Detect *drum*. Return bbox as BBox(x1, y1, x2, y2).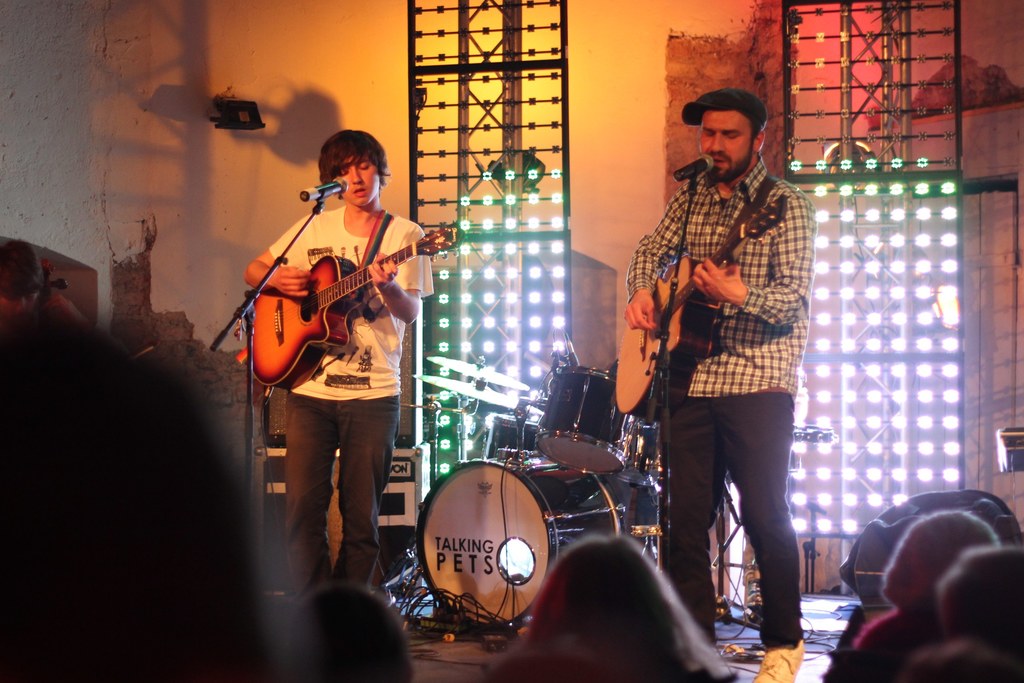
BBox(413, 459, 619, 635).
